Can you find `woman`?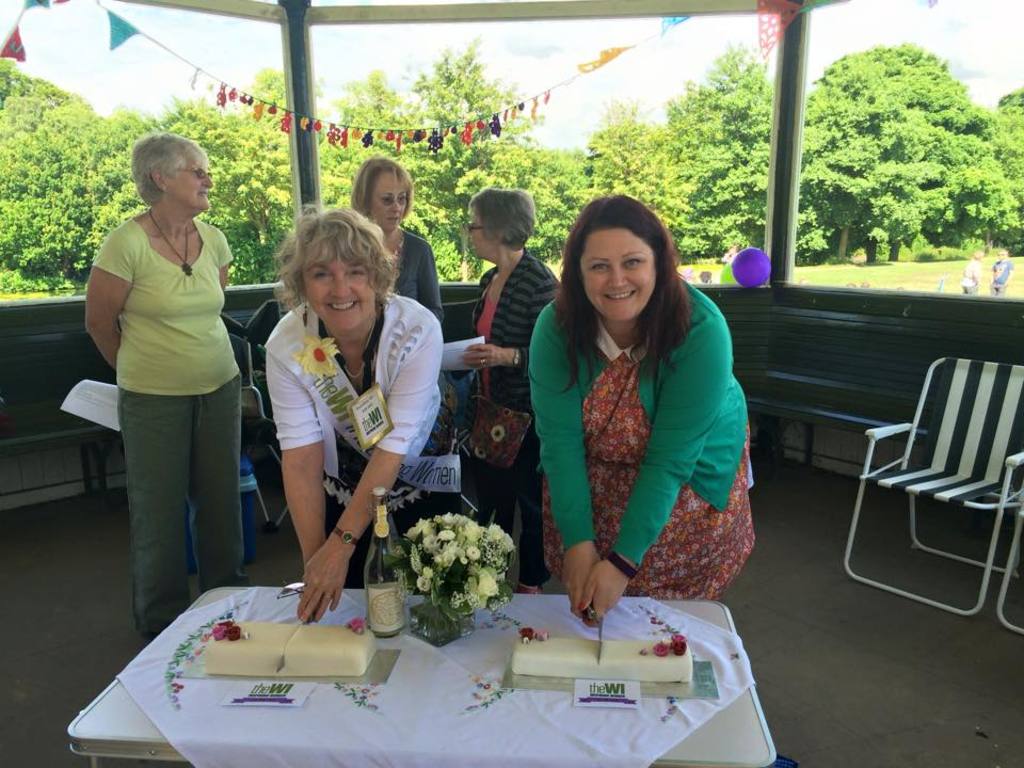
Yes, bounding box: {"left": 512, "top": 191, "right": 794, "bottom": 636}.
